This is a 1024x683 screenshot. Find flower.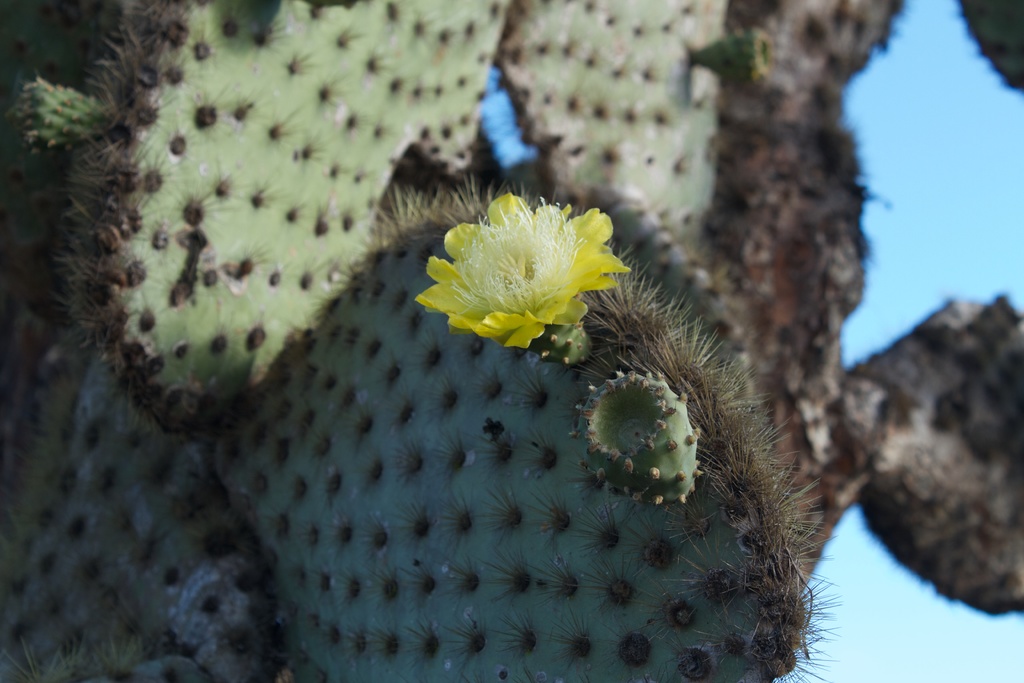
Bounding box: {"left": 426, "top": 191, "right": 627, "bottom": 360}.
